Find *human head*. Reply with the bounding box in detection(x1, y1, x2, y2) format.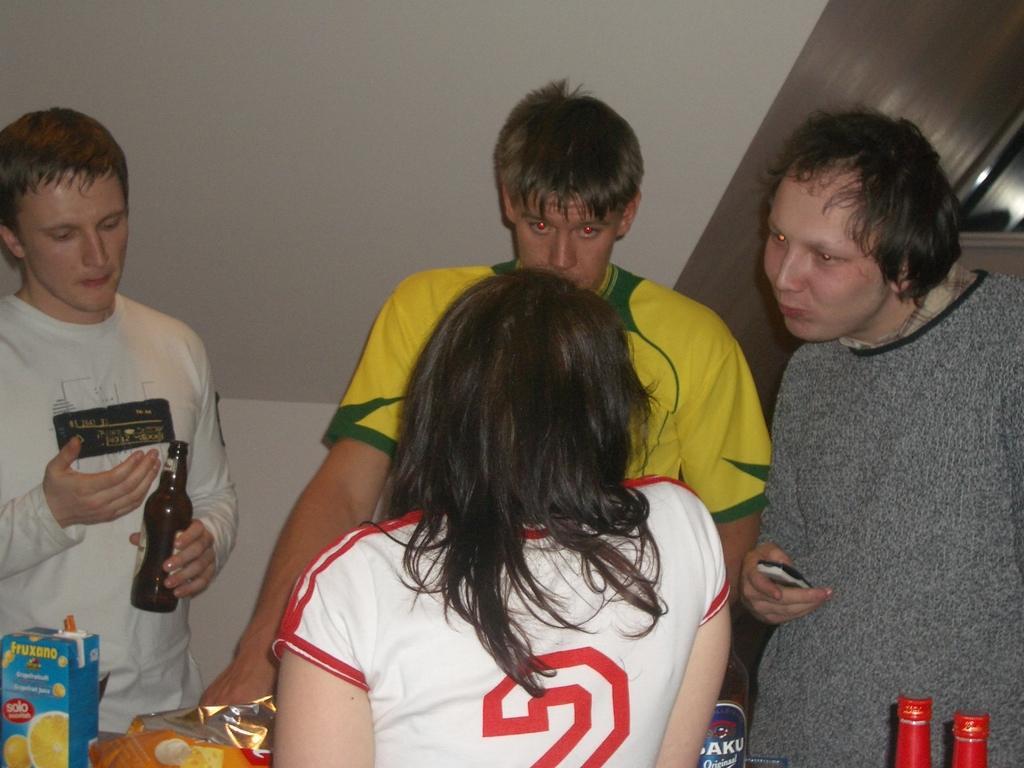
detection(762, 97, 964, 344).
